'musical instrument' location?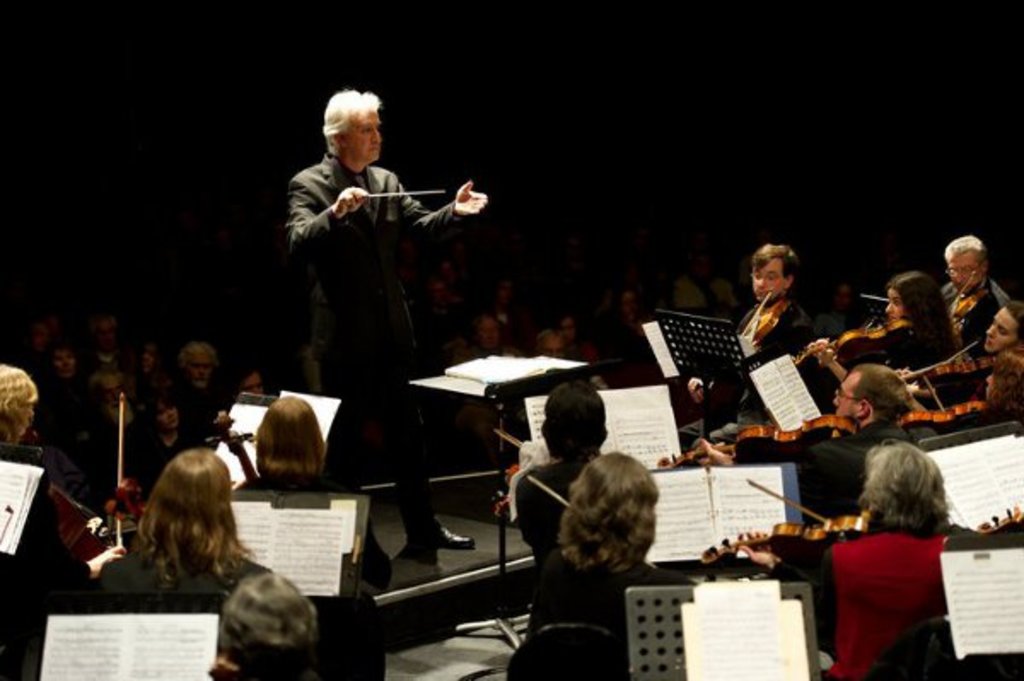
x1=889 y1=365 x2=992 y2=445
